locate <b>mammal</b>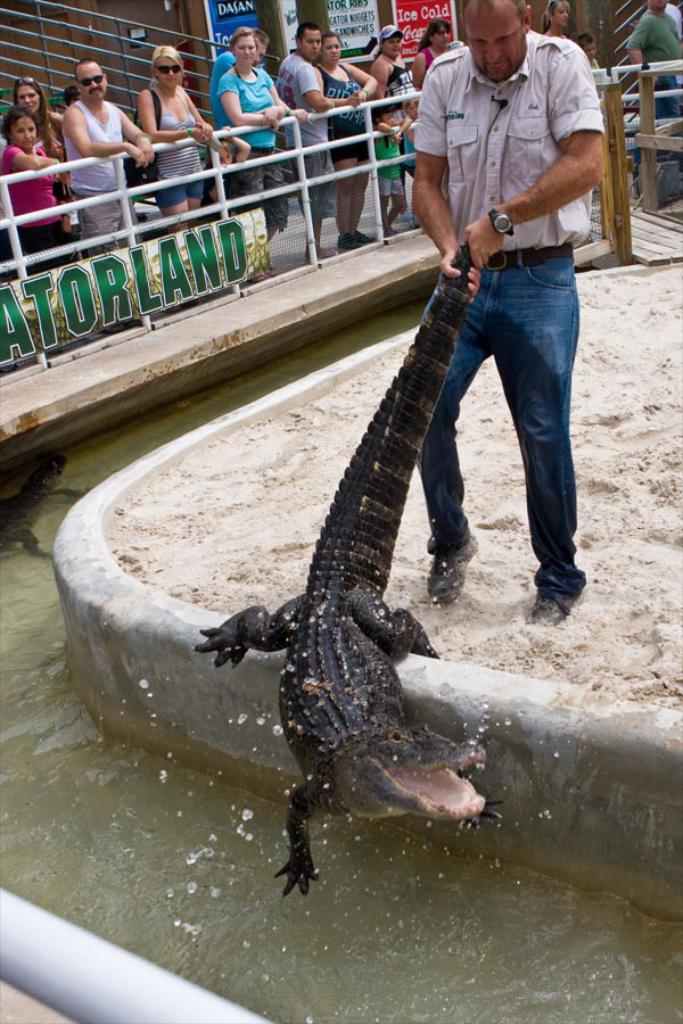
l=311, t=28, r=384, b=247
